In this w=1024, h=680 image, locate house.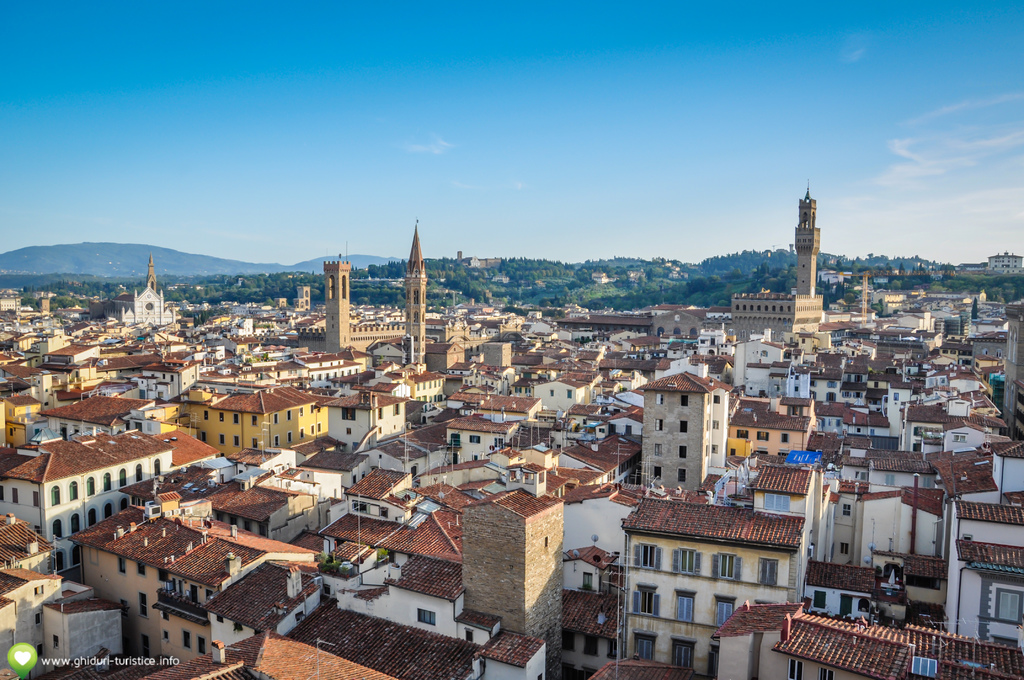
Bounding box: 867/457/936/480.
